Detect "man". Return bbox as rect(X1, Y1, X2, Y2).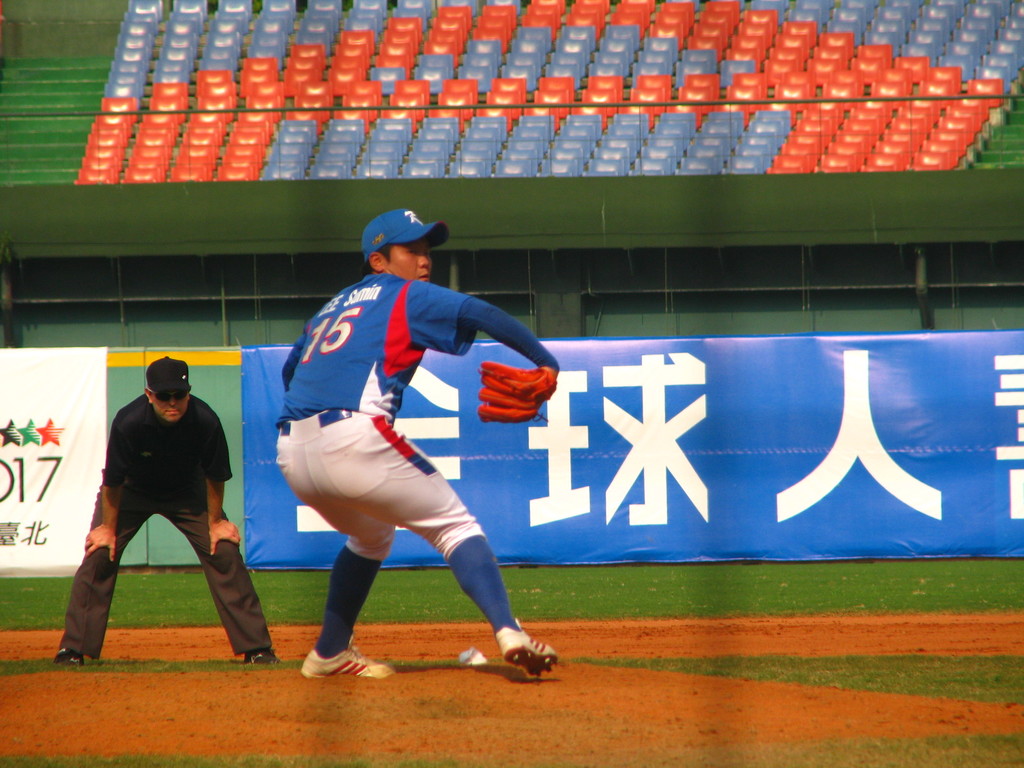
rect(273, 206, 561, 680).
